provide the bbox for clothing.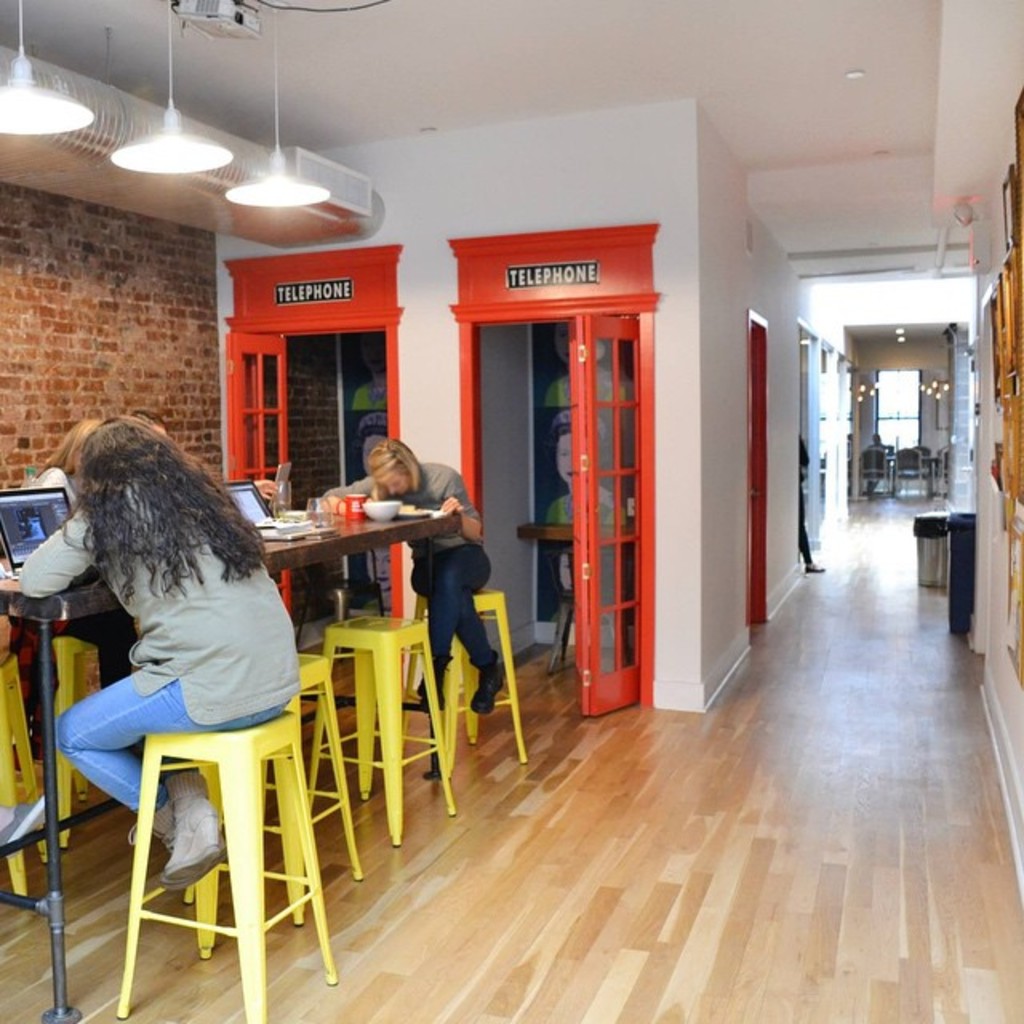
550/363/624/406.
